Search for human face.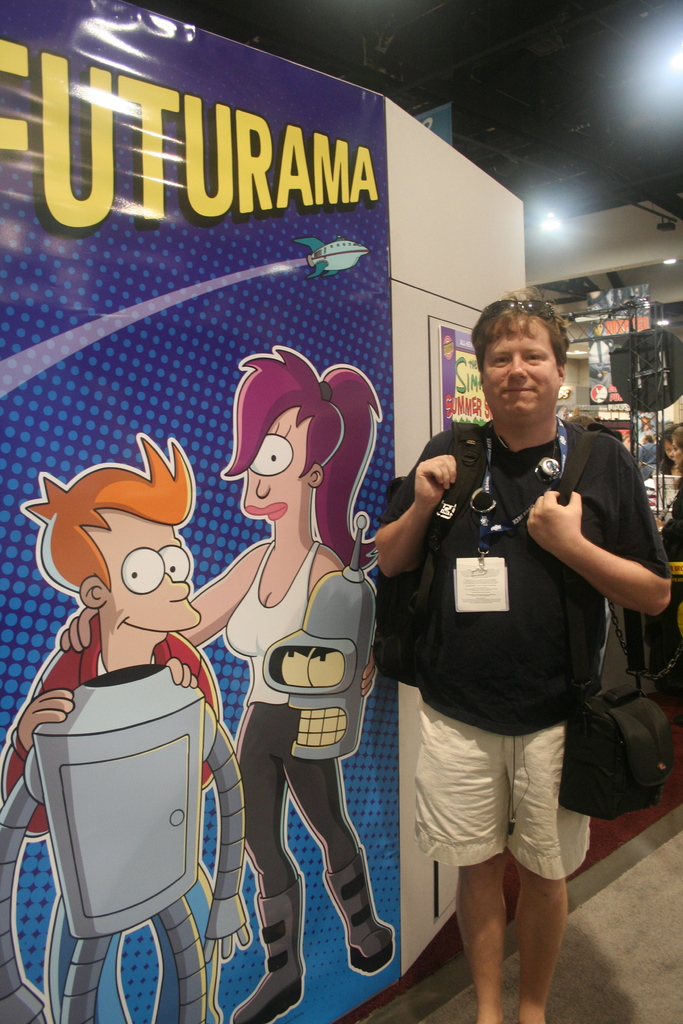
Found at detection(236, 410, 306, 529).
